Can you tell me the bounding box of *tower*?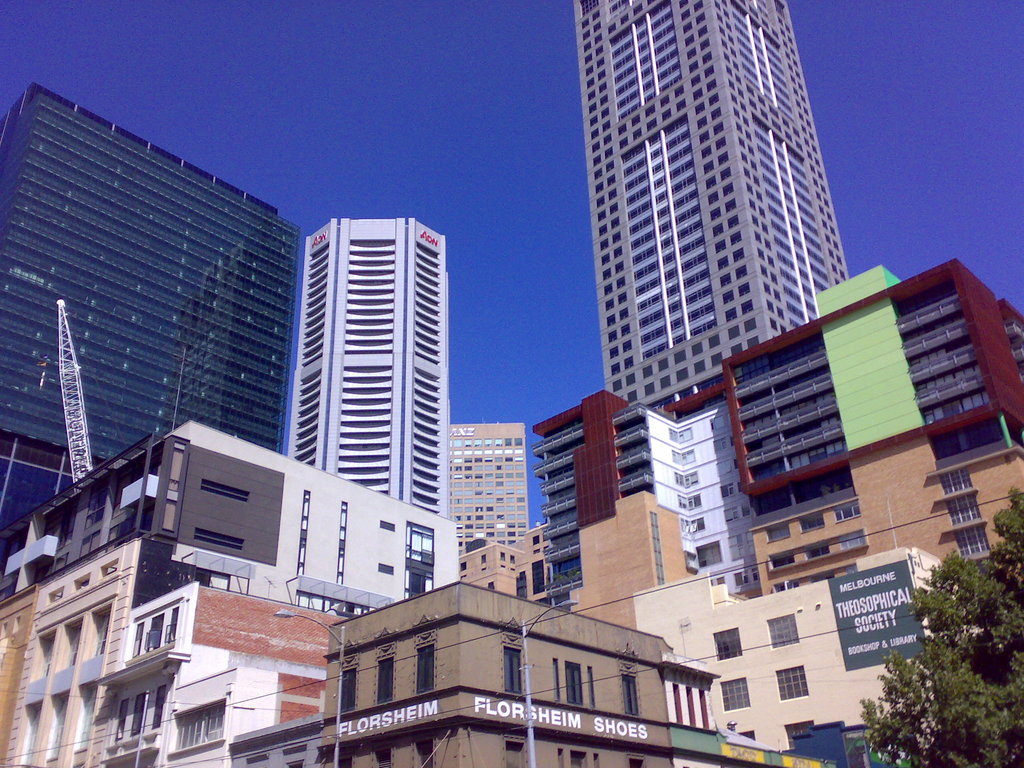
region(286, 214, 458, 522).
